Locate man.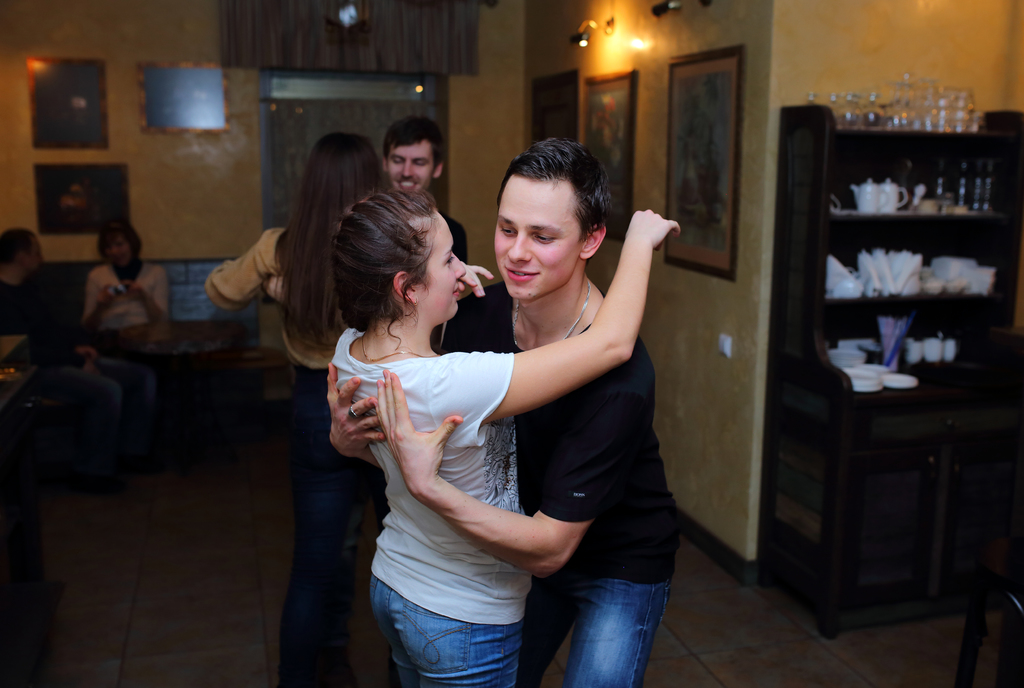
Bounding box: 290,145,684,670.
